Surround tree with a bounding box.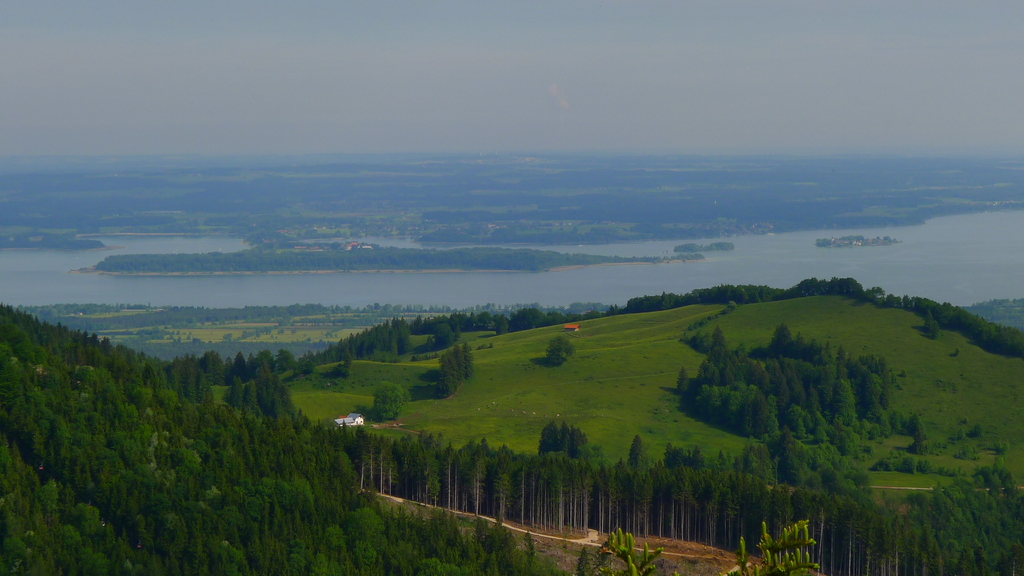
box(584, 502, 822, 575).
